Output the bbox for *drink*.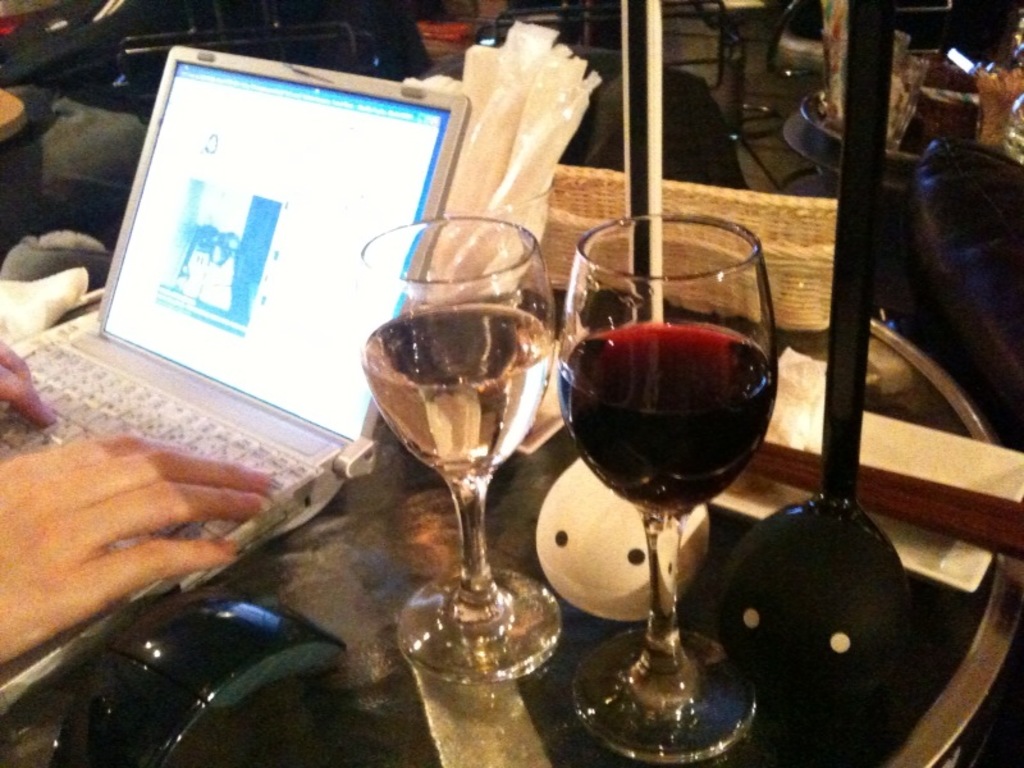
{"x1": 554, "y1": 297, "x2": 774, "y2": 531}.
